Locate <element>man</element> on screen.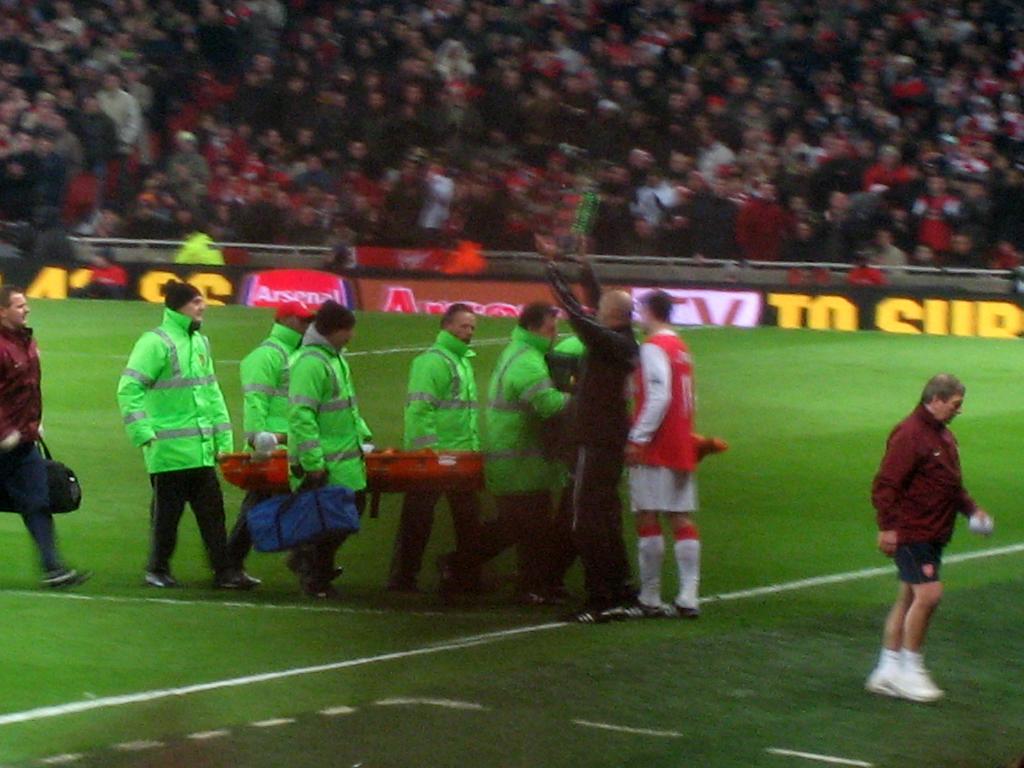
On screen at region(861, 374, 980, 707).
